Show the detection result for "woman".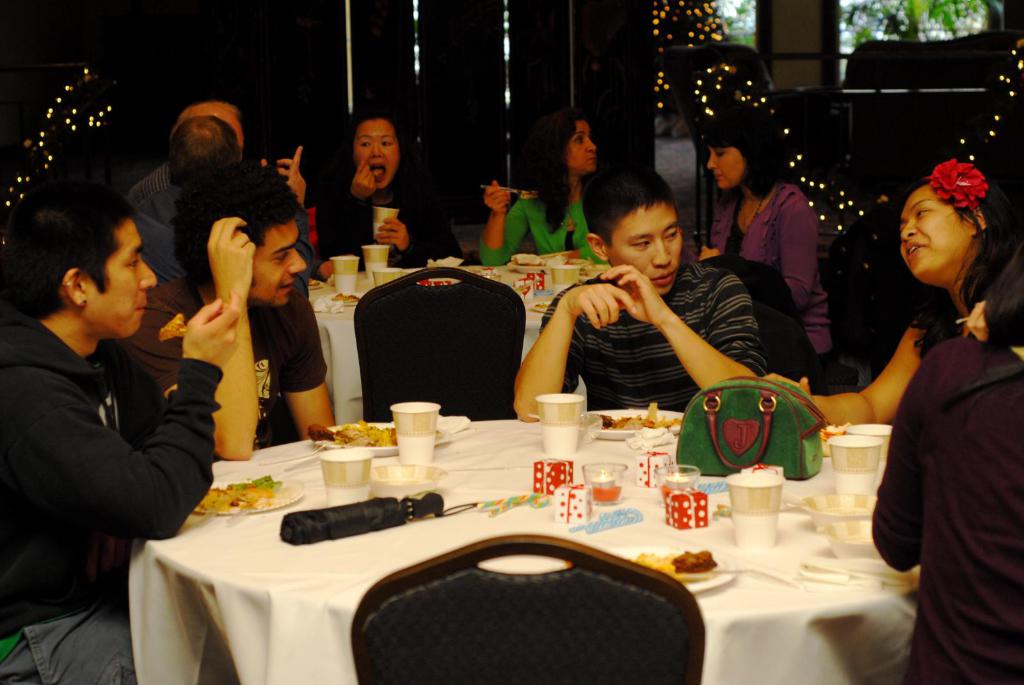
{"left": 753, "top": 155, "right": 1023, "bottom": 423}.
